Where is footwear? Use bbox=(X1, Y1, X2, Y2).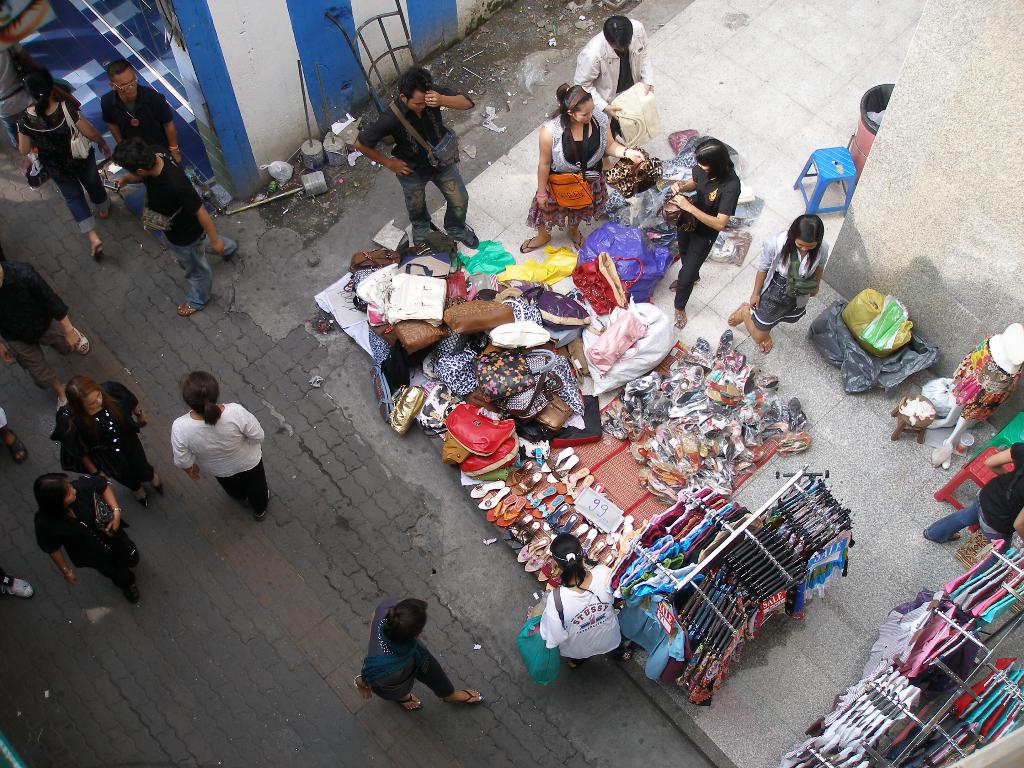
bbox=(518, 538, 550, 564).
